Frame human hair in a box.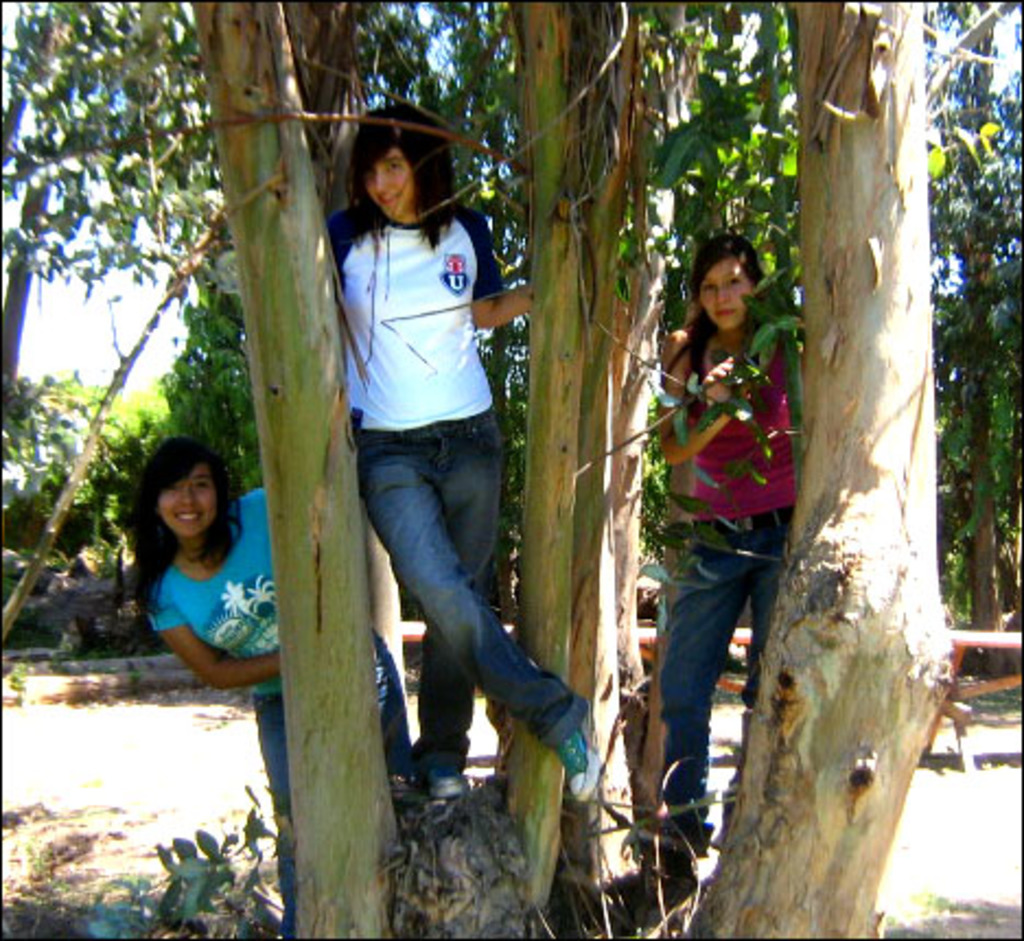
346,112,459,245.
